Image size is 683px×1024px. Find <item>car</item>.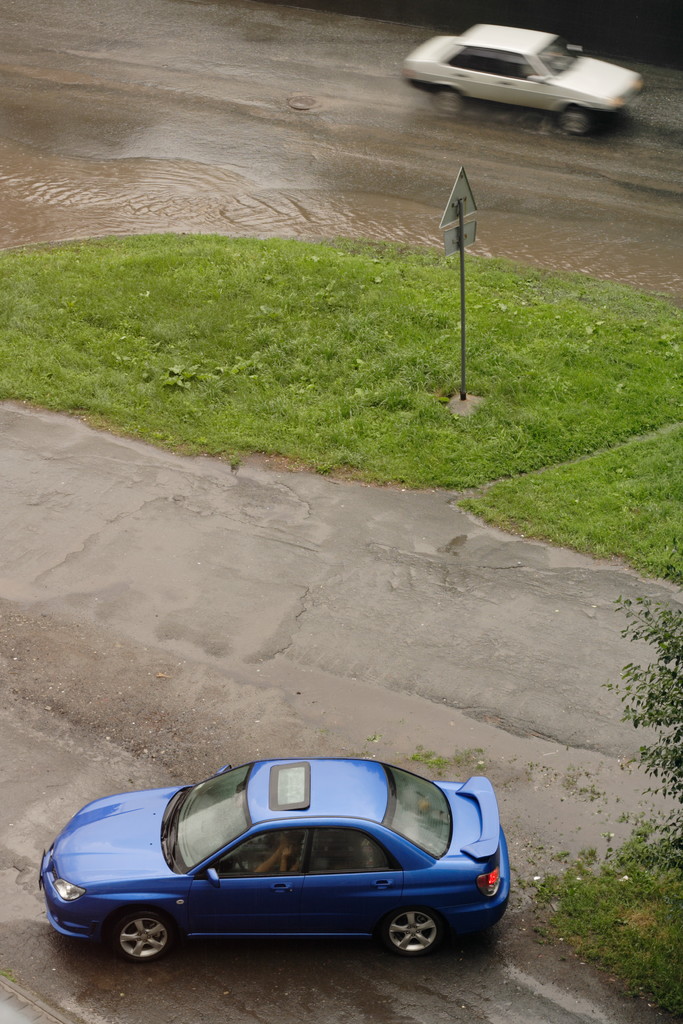
l=46, t=772, r=528, b=977.
